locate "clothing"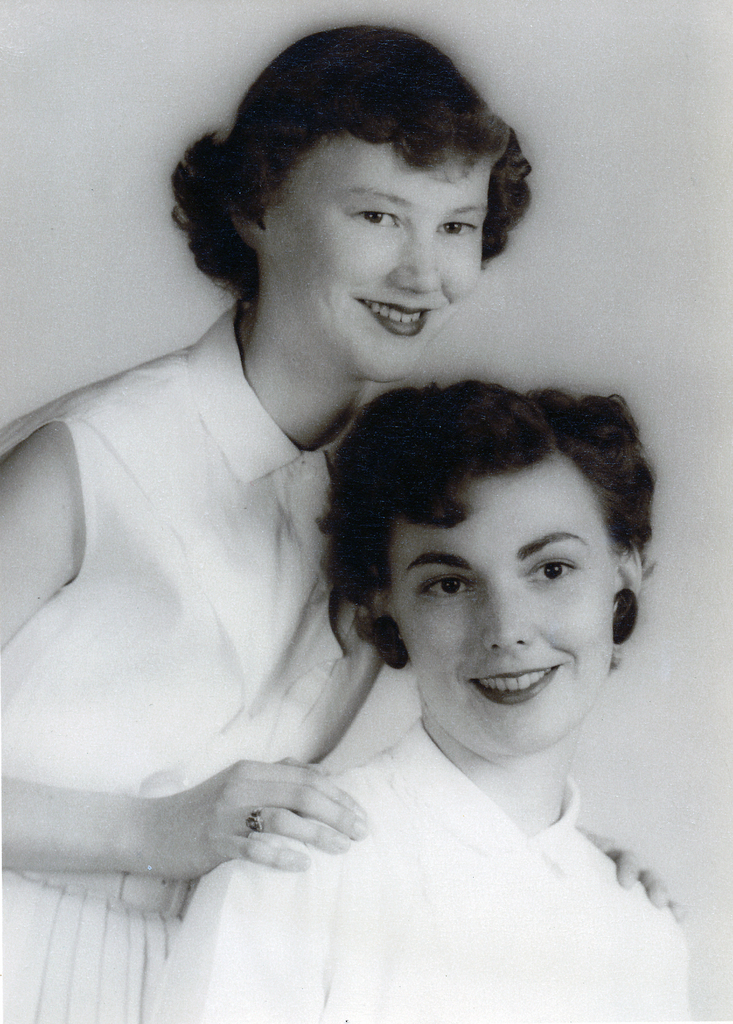
locate(0, 293, 379, 1023)
